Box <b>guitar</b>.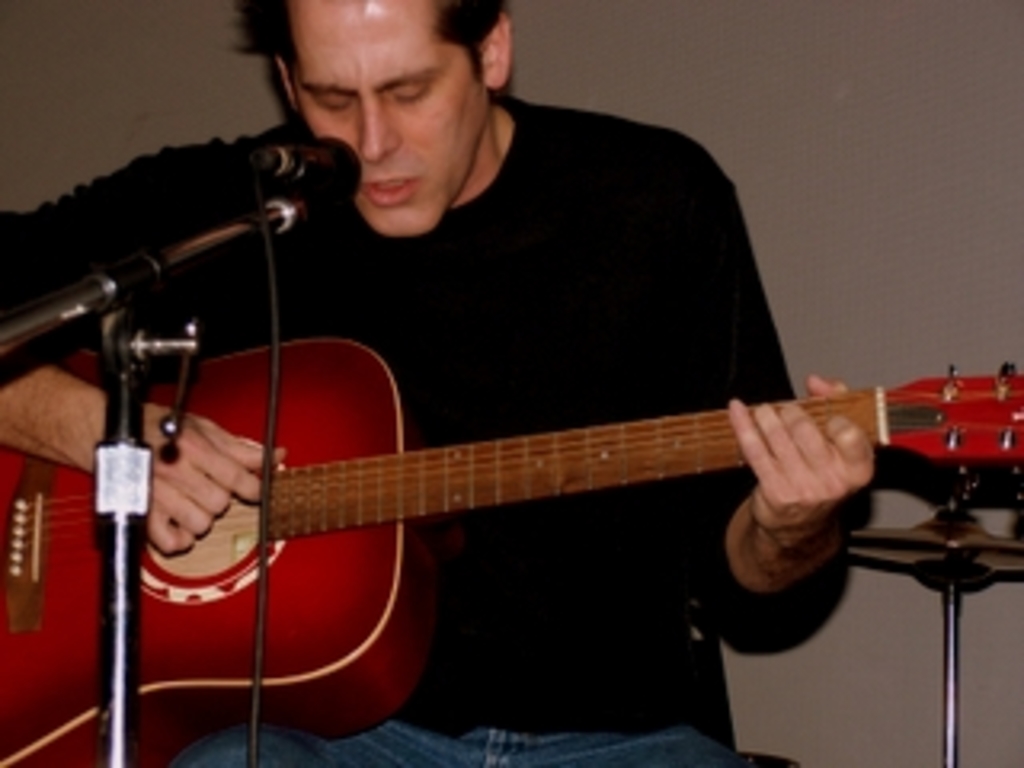
0:336:1021:765.
